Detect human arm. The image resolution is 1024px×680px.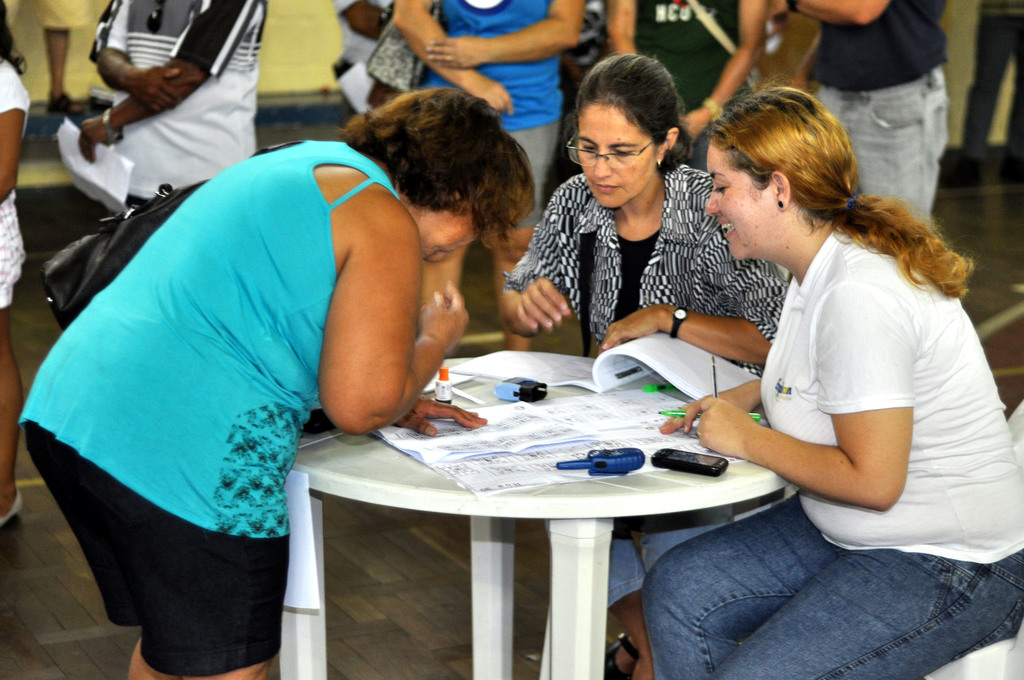
x1=0 y1=72 x2=35 y2=211.
